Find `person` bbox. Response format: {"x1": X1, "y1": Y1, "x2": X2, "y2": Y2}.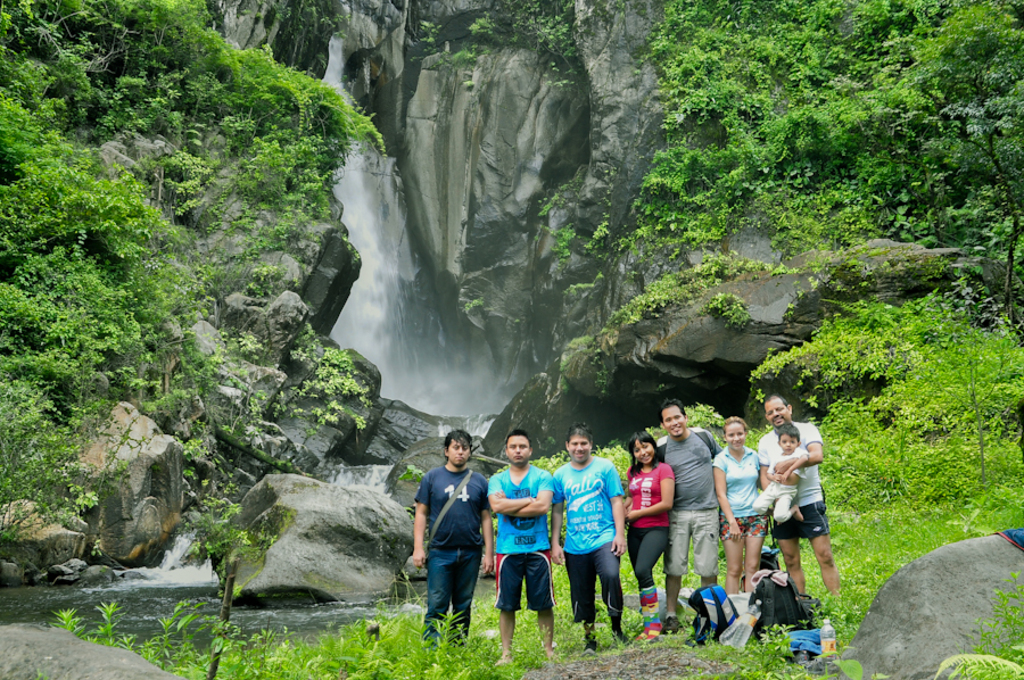
{"x1": 715, "y1": 423, "x2": 766, "y2": 597}.
